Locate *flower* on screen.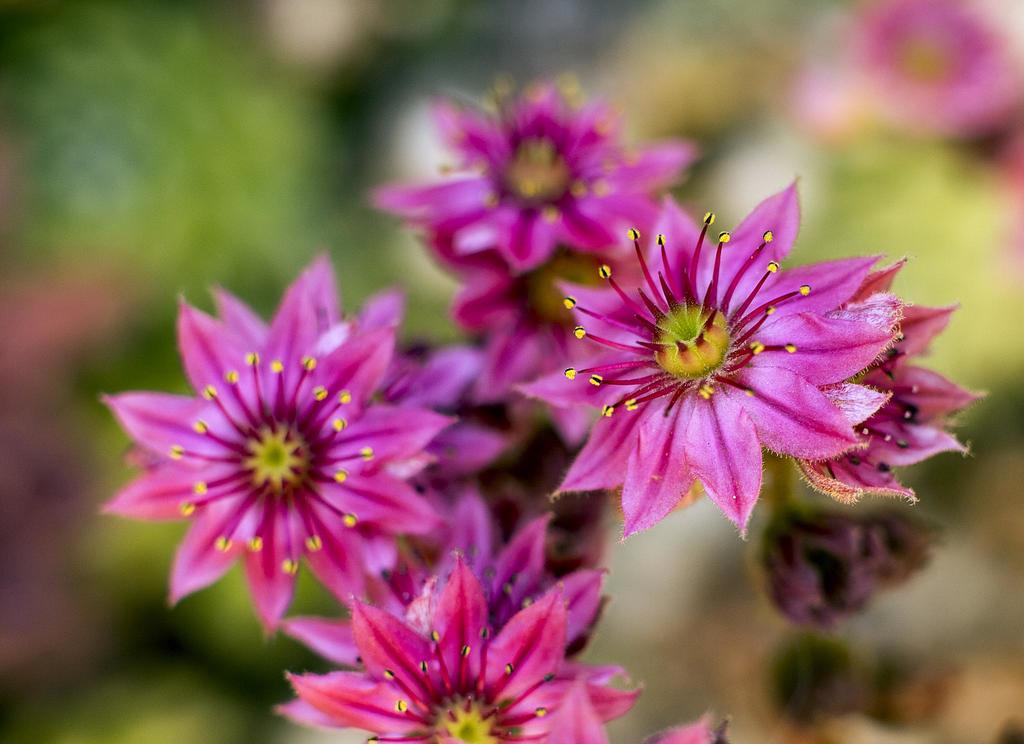
On screen at pyautogui.locateOnScreen(348, 338, 531, 581).
